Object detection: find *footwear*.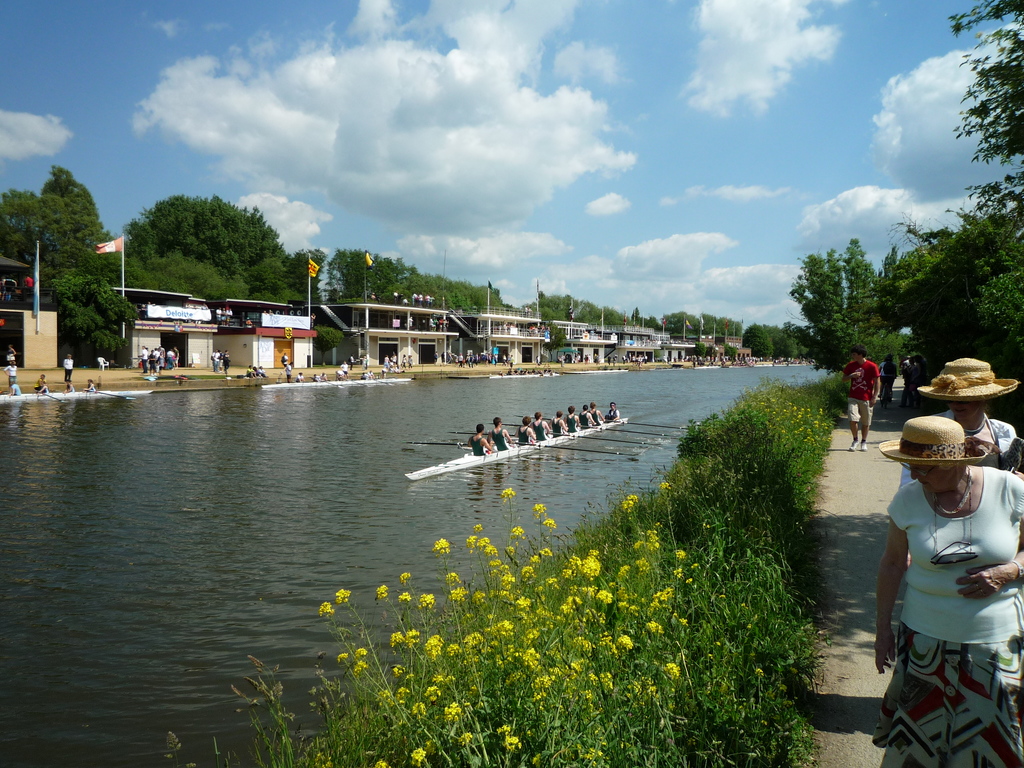
(left=576, top=361, right=580, bottom=364).
